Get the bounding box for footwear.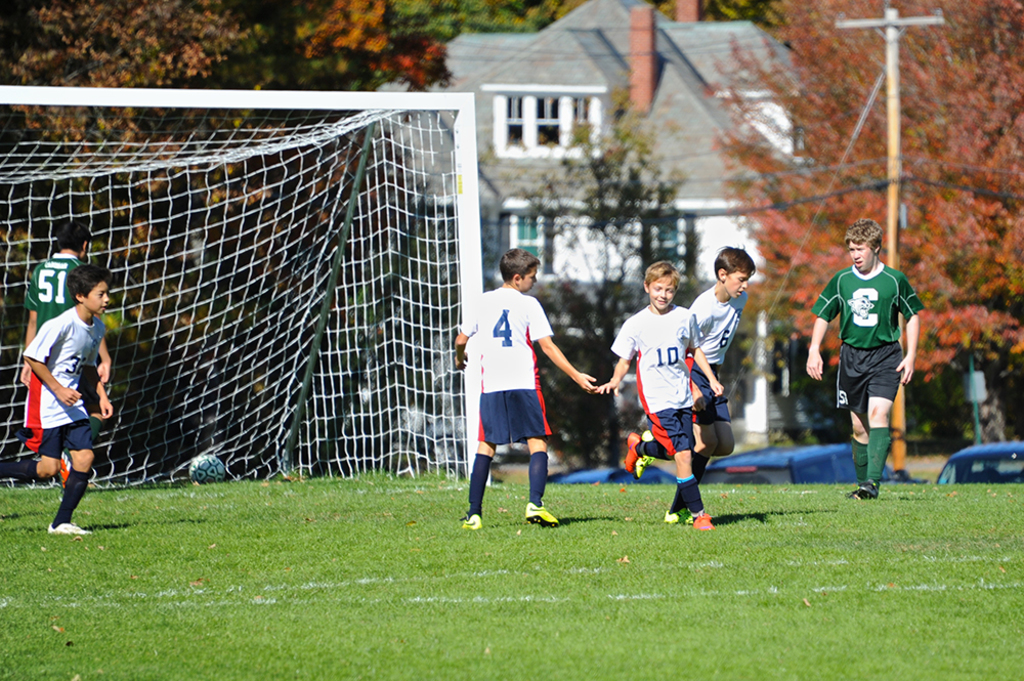
BBox(47, 517, 88, 537).
